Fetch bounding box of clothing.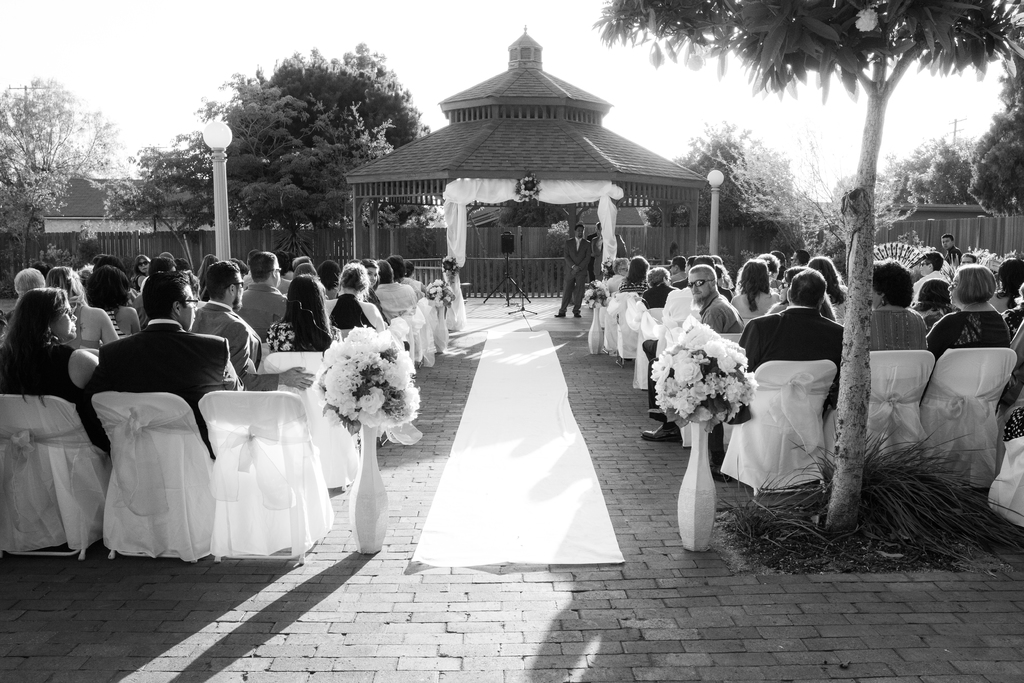
Bbox: [left=745, top=293, right=861, bottom=383].
